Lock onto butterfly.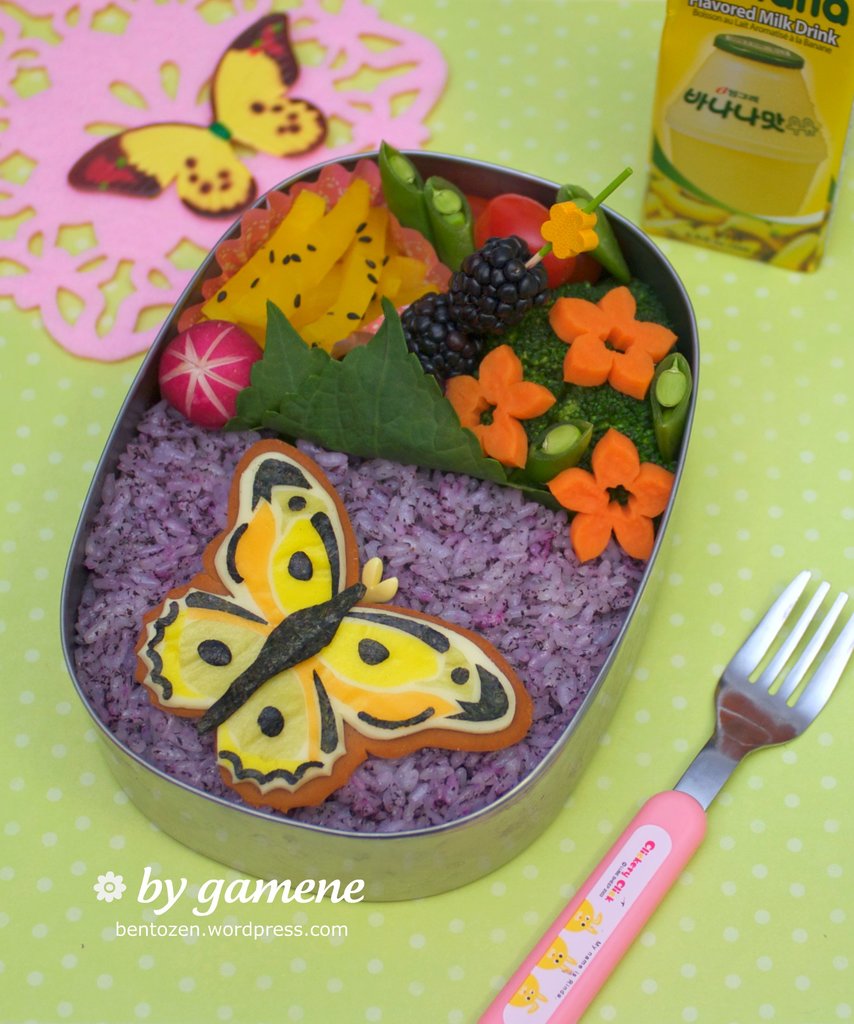
Locked: detection(120, 422, 512, 807).
